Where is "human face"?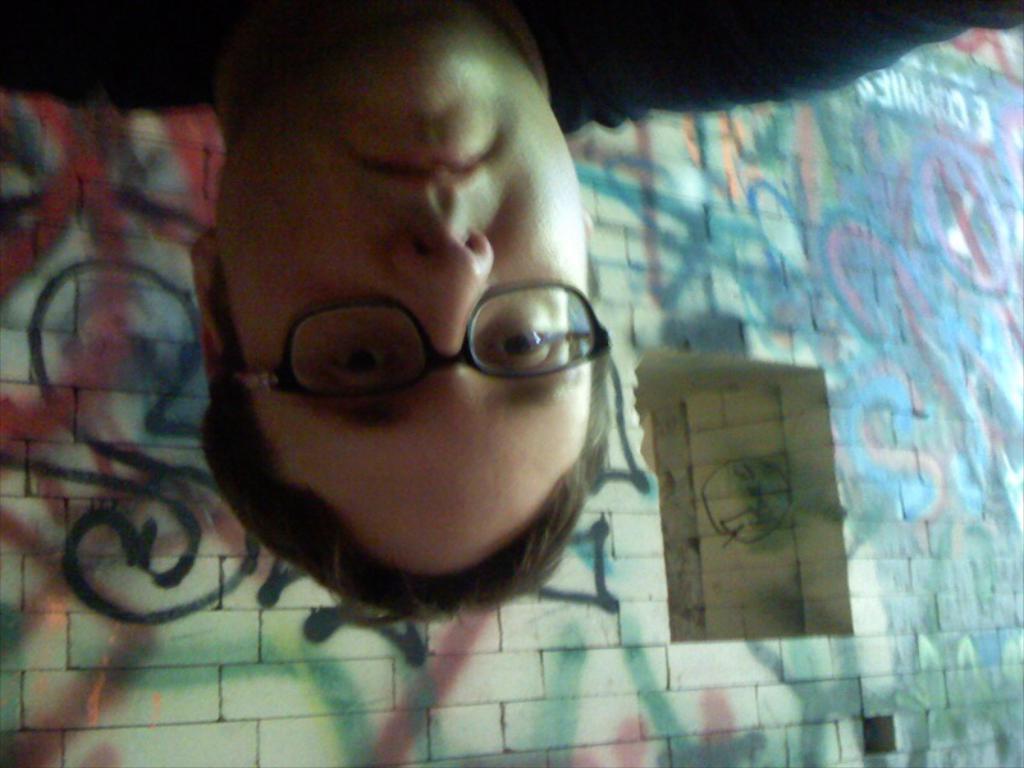
[x1=211, y1=0, x2=593, y2=572].
